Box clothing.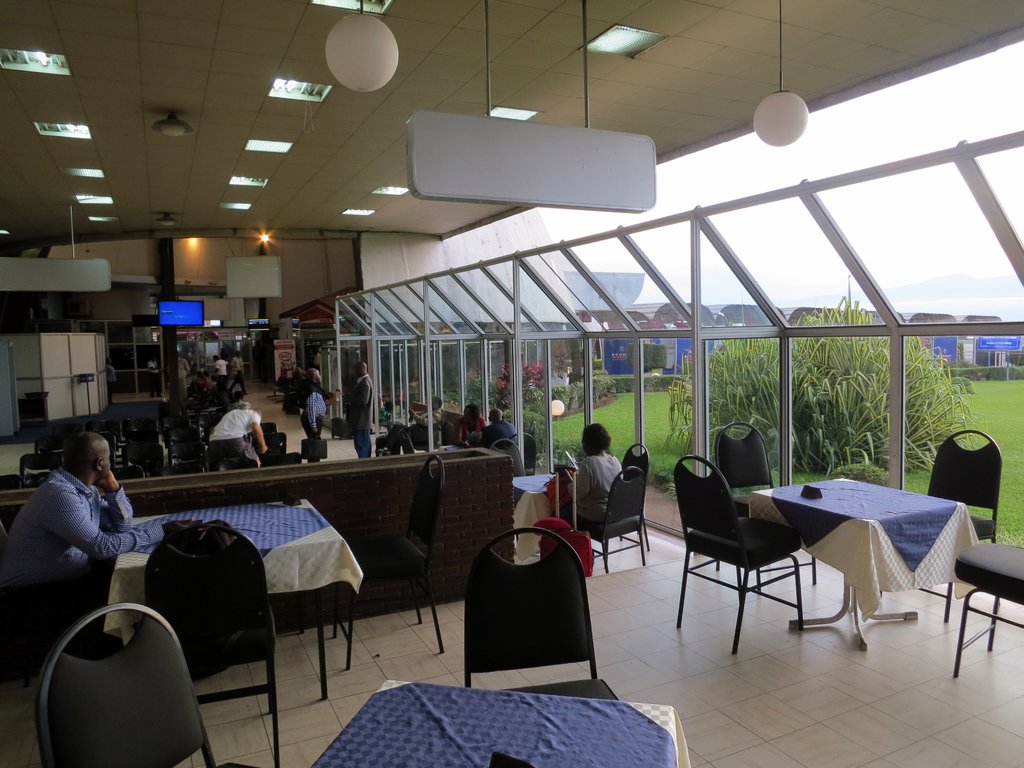
l=545, t=451, r=627, b=537.
